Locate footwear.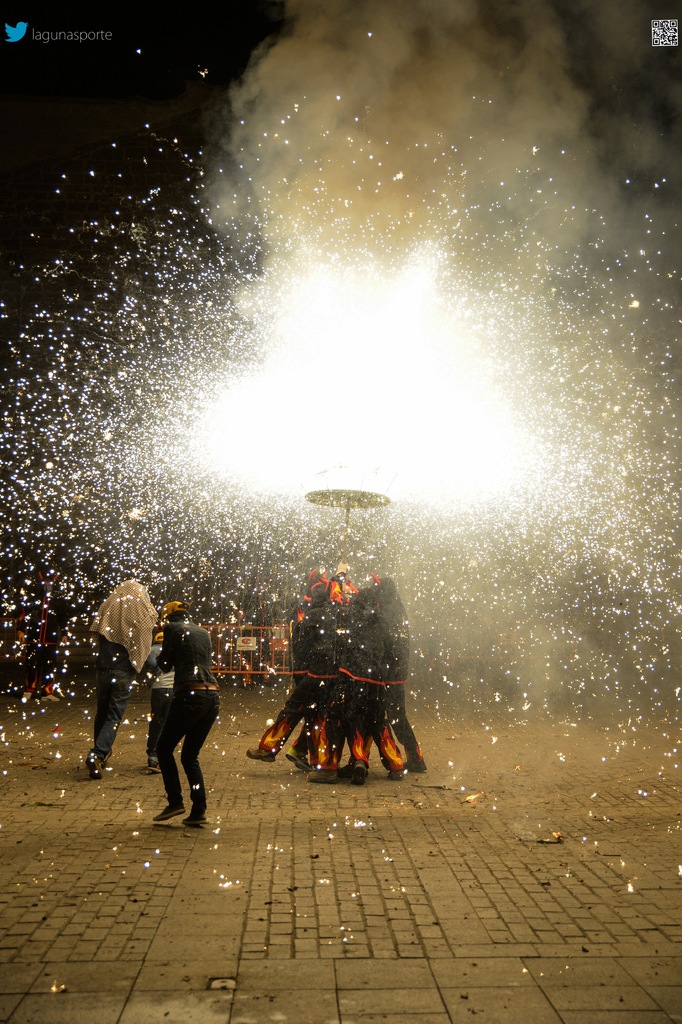
Bounding box: pyautogui.locateOnScreen(311, 769, 337, 778).
